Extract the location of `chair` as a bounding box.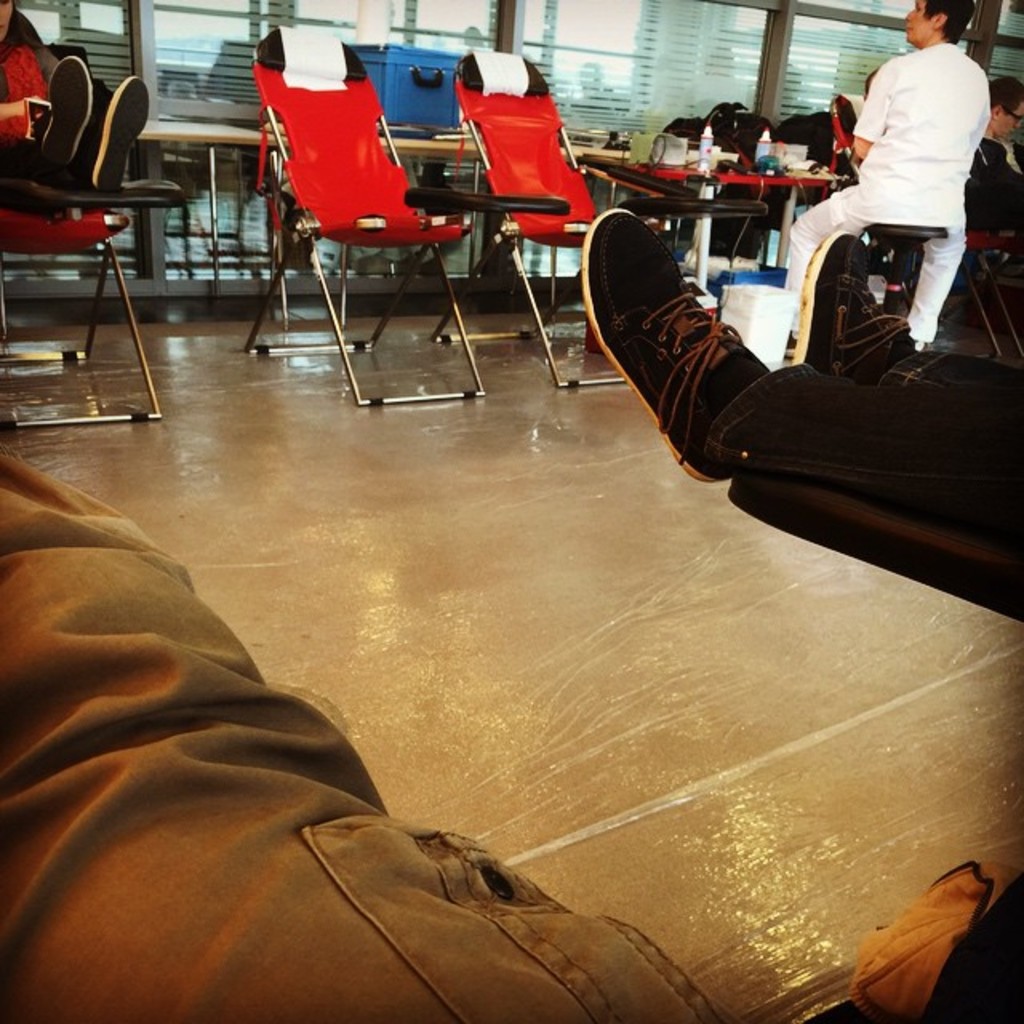
bbox=[979, 245, 1022, 357].
